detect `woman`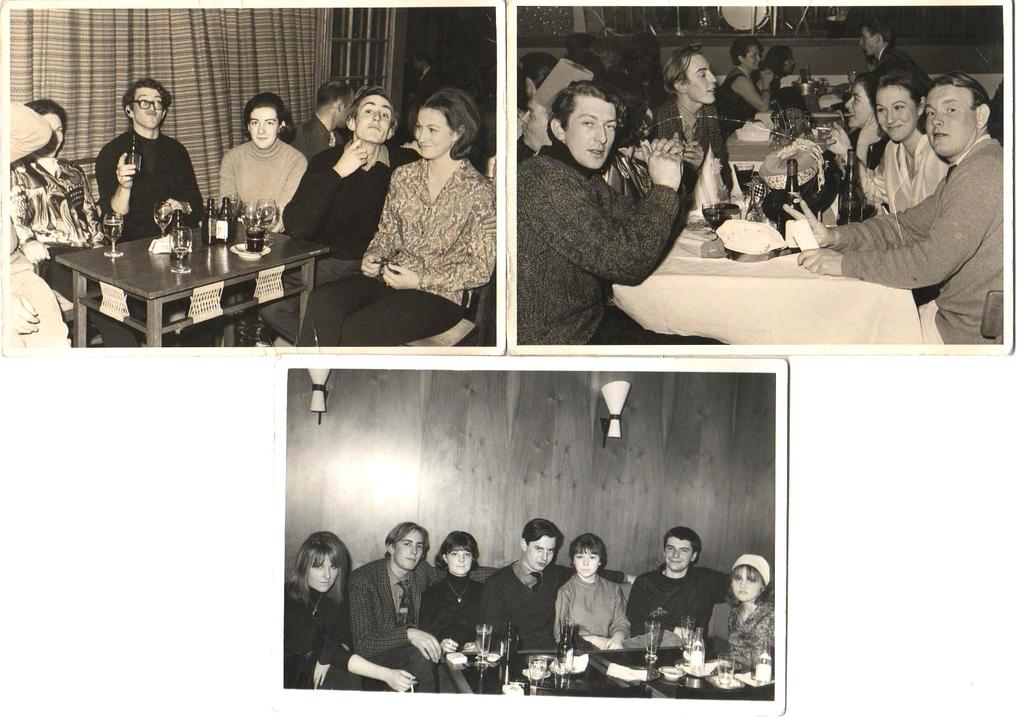
bbox=[350, 87, 496, 343]
